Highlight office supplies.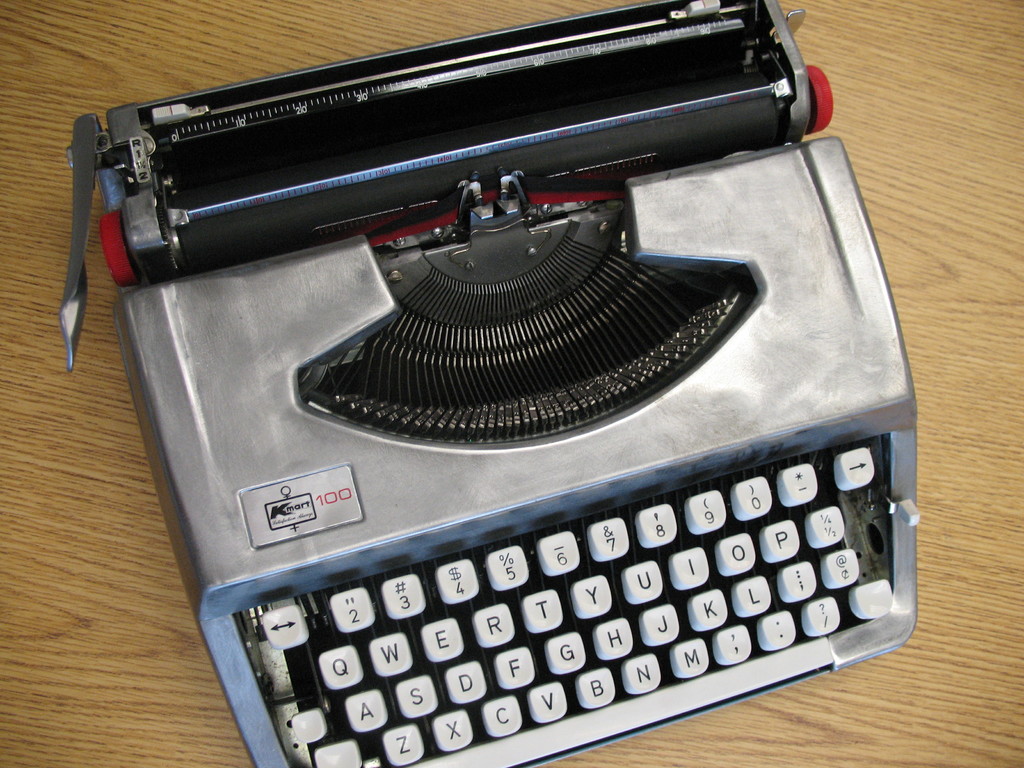
Highlighted region: rect(0, 0, 1023, 767).
